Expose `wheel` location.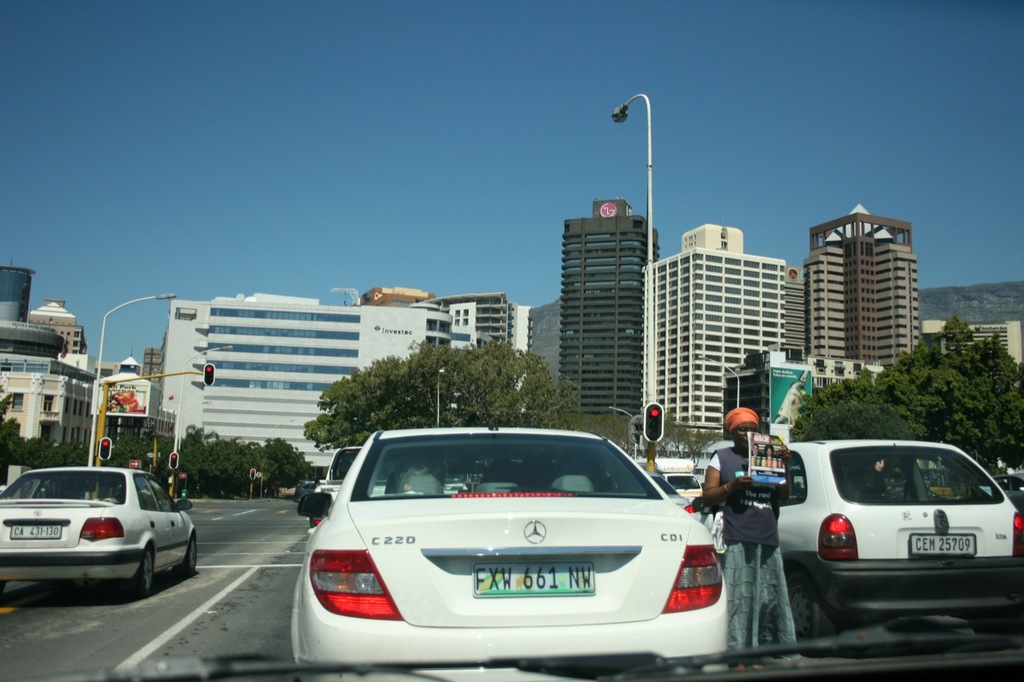
Exposed at 178:533:198:579.
